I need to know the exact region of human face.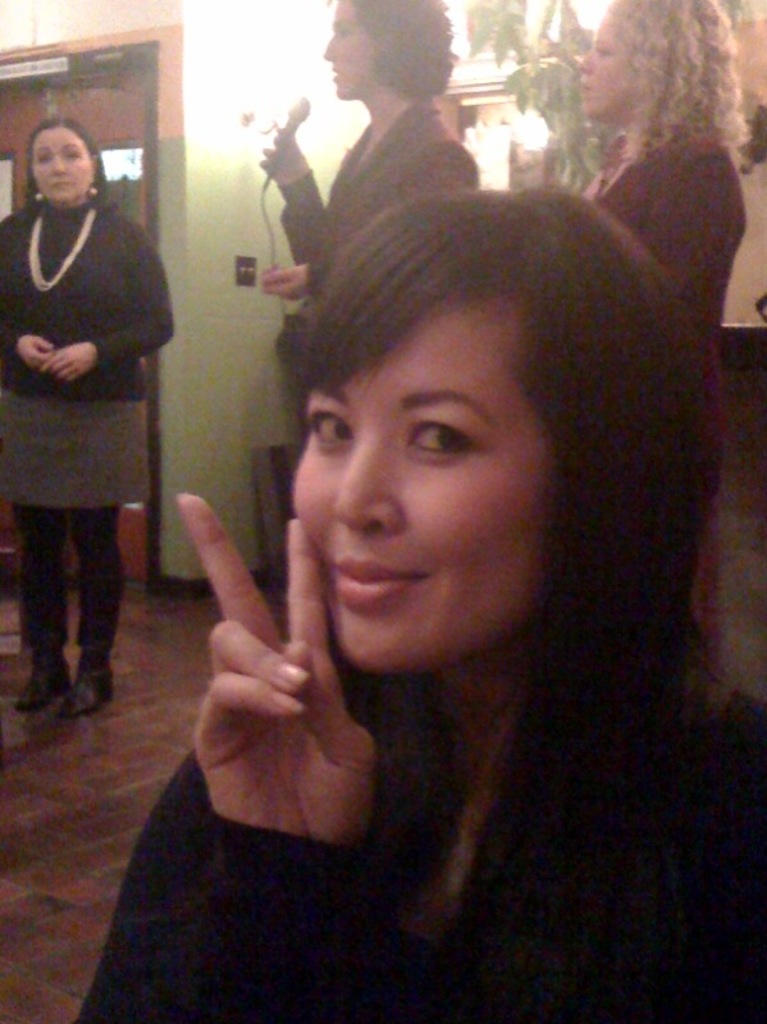
Region: crop(324, 0, 369, 96).
